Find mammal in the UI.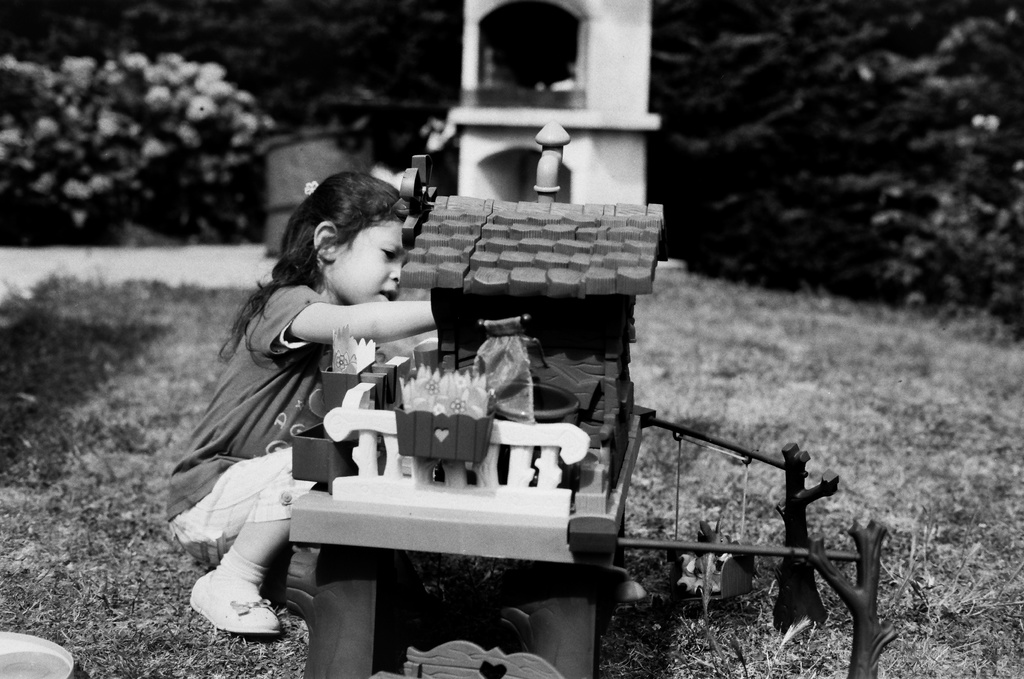
UI element at Rect(166, 170, 440, 641).
